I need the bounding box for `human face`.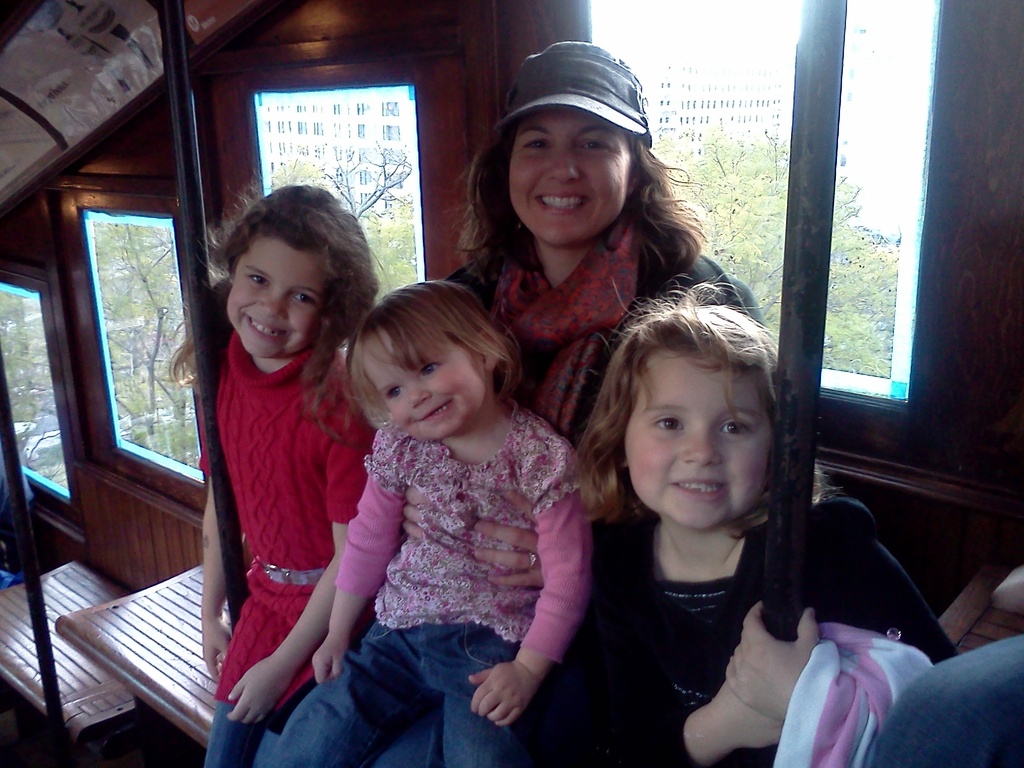
Here it is: 501:113:634:246.
